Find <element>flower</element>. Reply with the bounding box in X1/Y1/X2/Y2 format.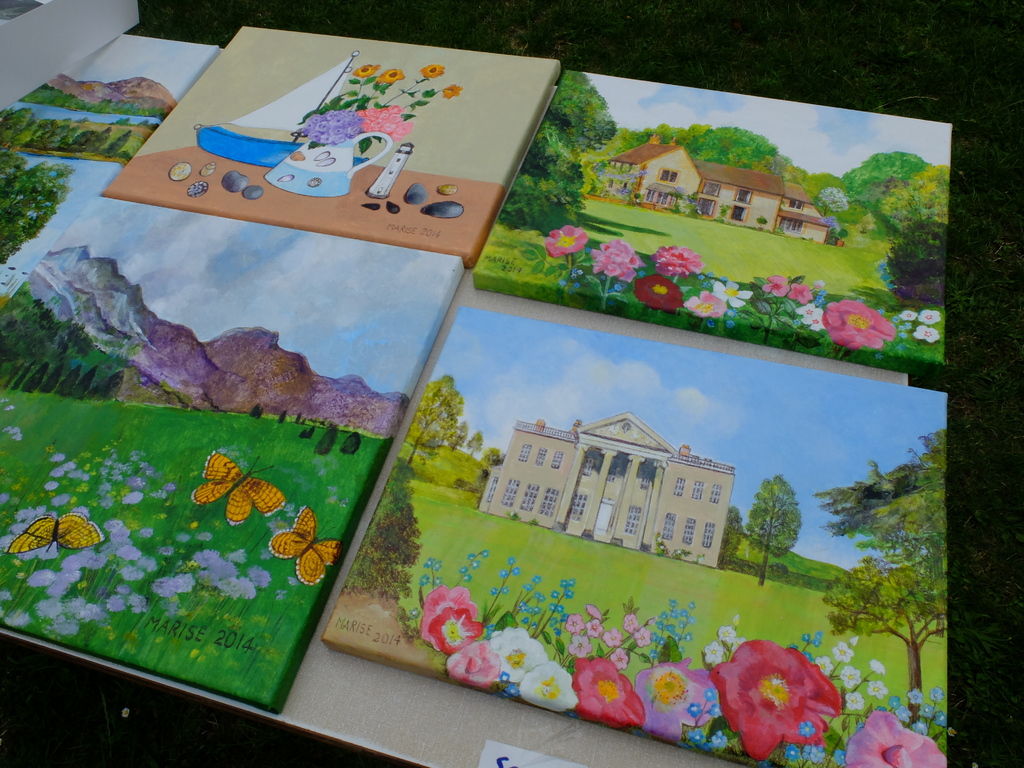
897/308/916/323.
